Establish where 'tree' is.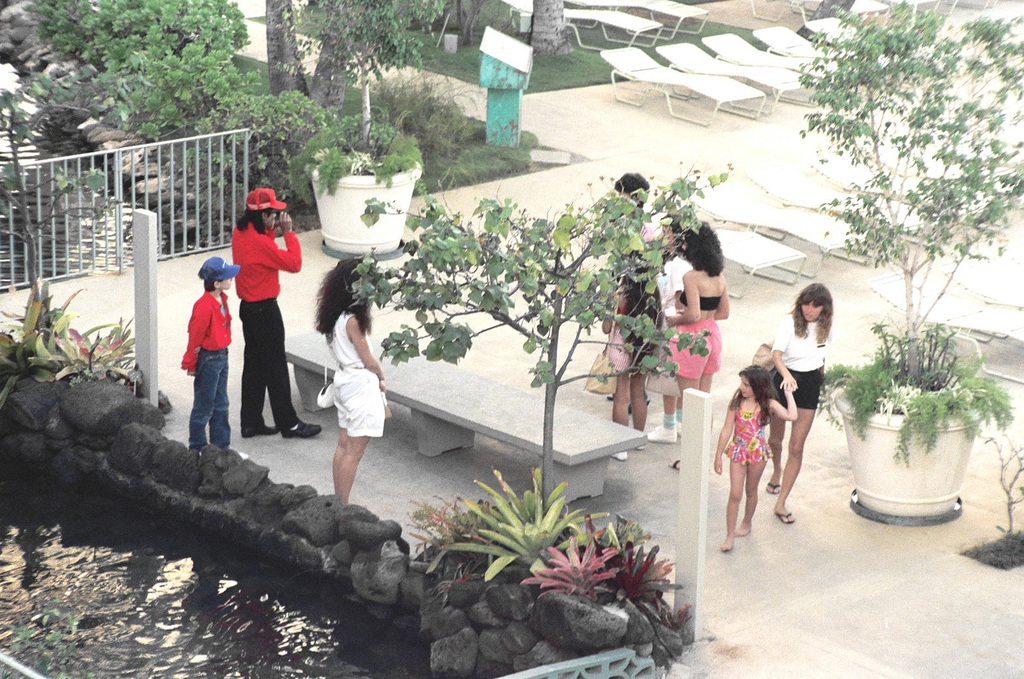
Established at BBox(344, 164, 725, 523).
